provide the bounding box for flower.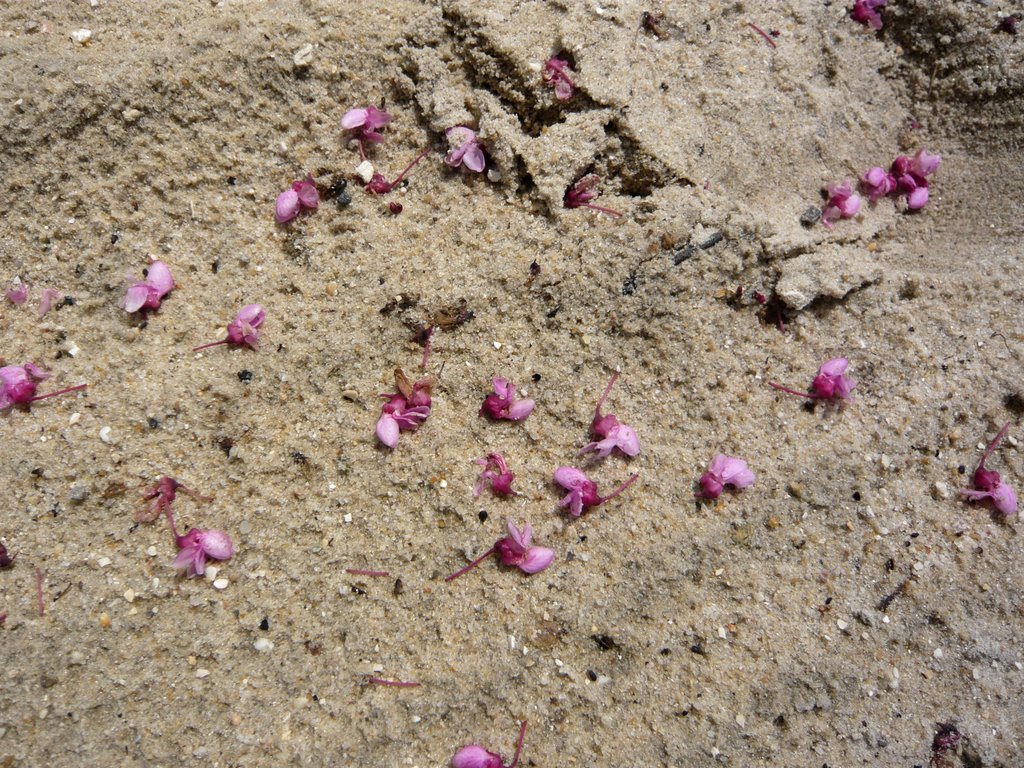
[x1=964, y1=422, x2=1016, y2=520].
